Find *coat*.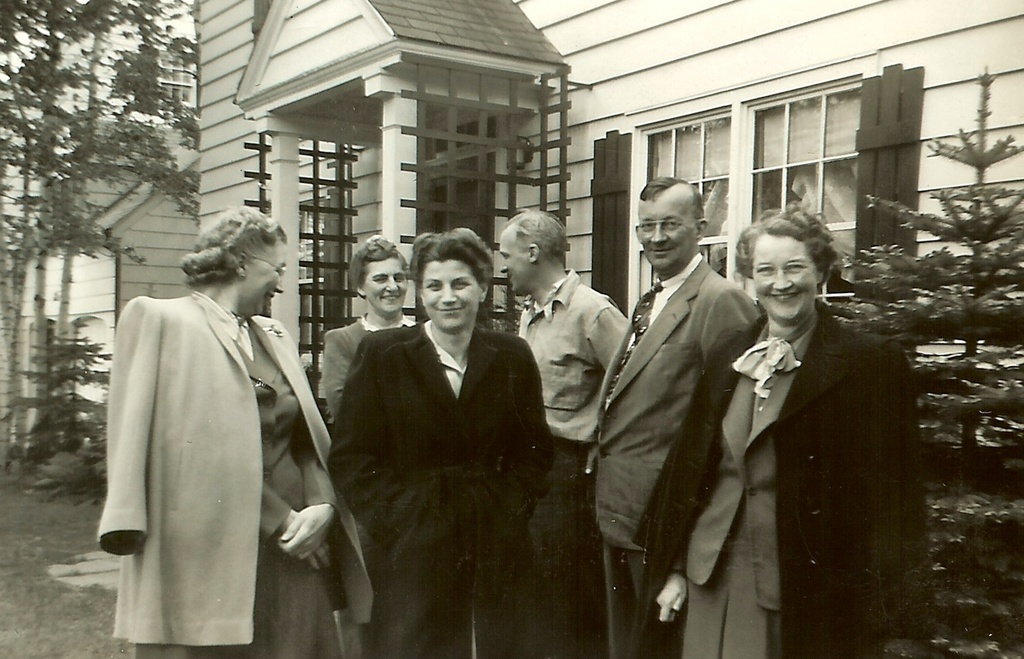
{"x1": 325, "y1": 311, "x2": 545, "y2": 656}.
